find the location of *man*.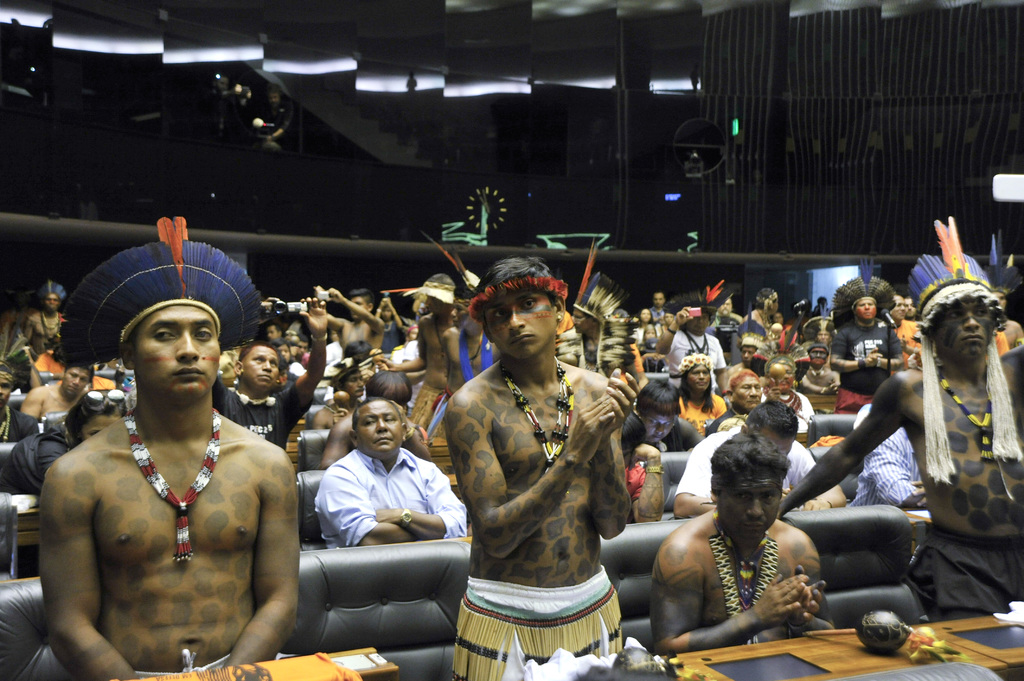
Location: <bbox>903, 296, 920, 324</bbox>.
